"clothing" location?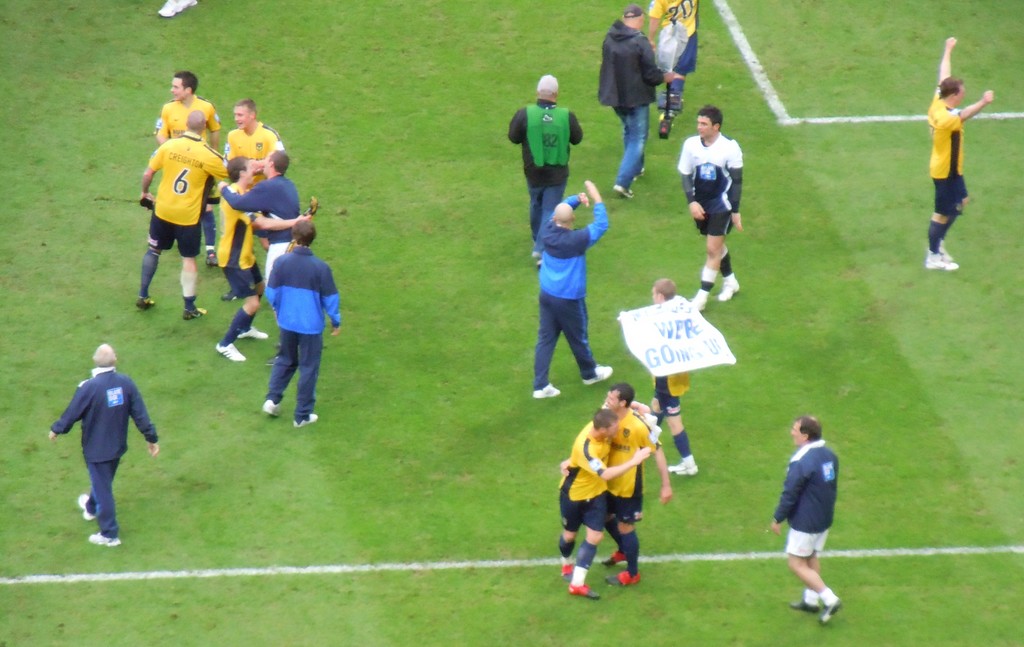
(left=598, top=410, right=657, bottom=527)
